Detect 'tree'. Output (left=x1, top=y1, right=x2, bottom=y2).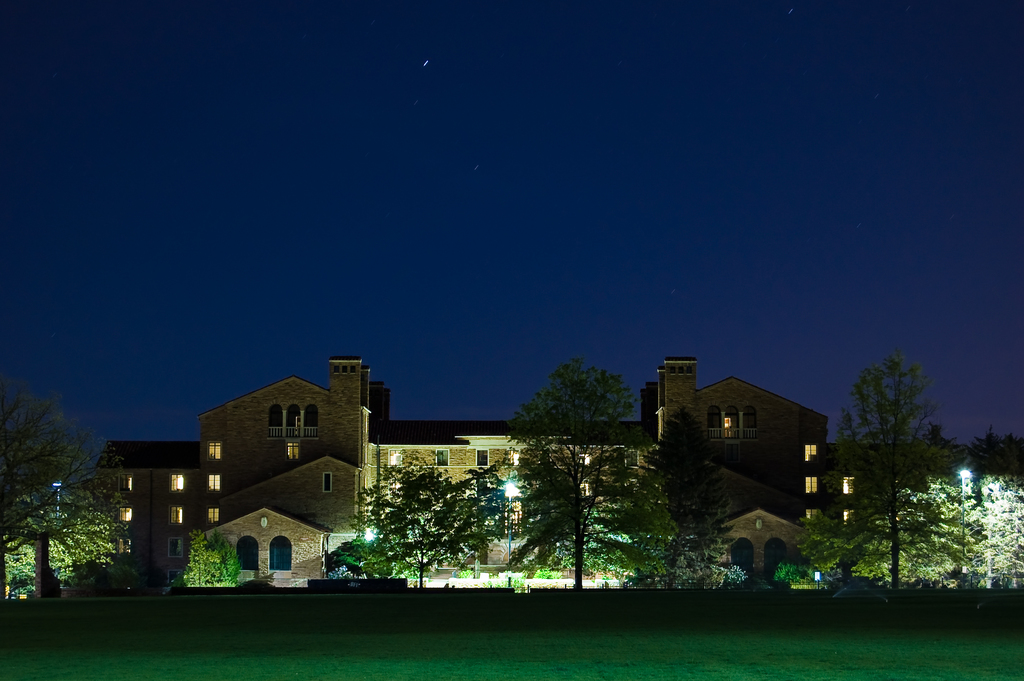
(left=380, top=461, right=488, bottom=587).
